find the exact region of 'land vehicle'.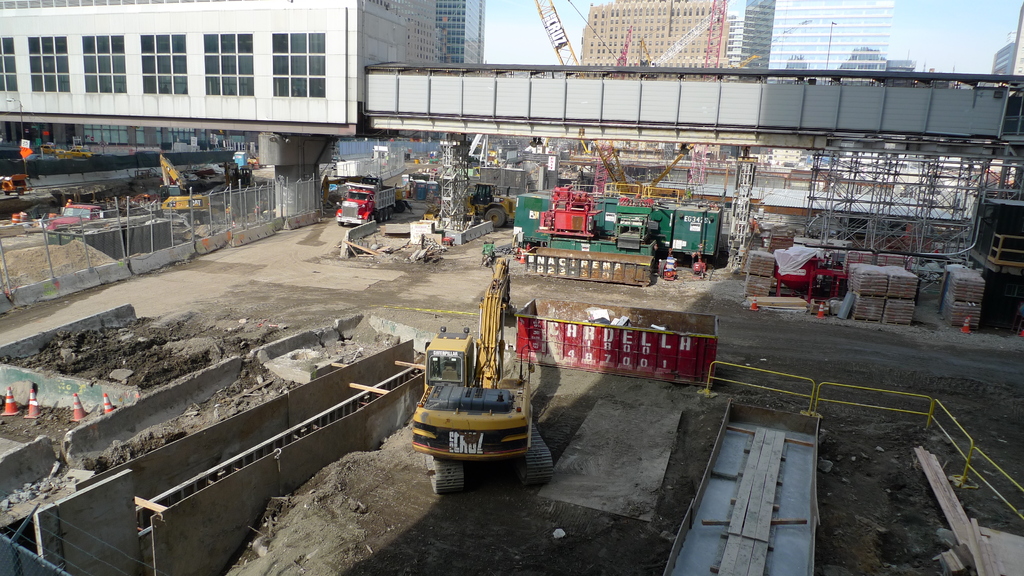
Exact region: x1=408 y1=266 x2=547 y2=479.
